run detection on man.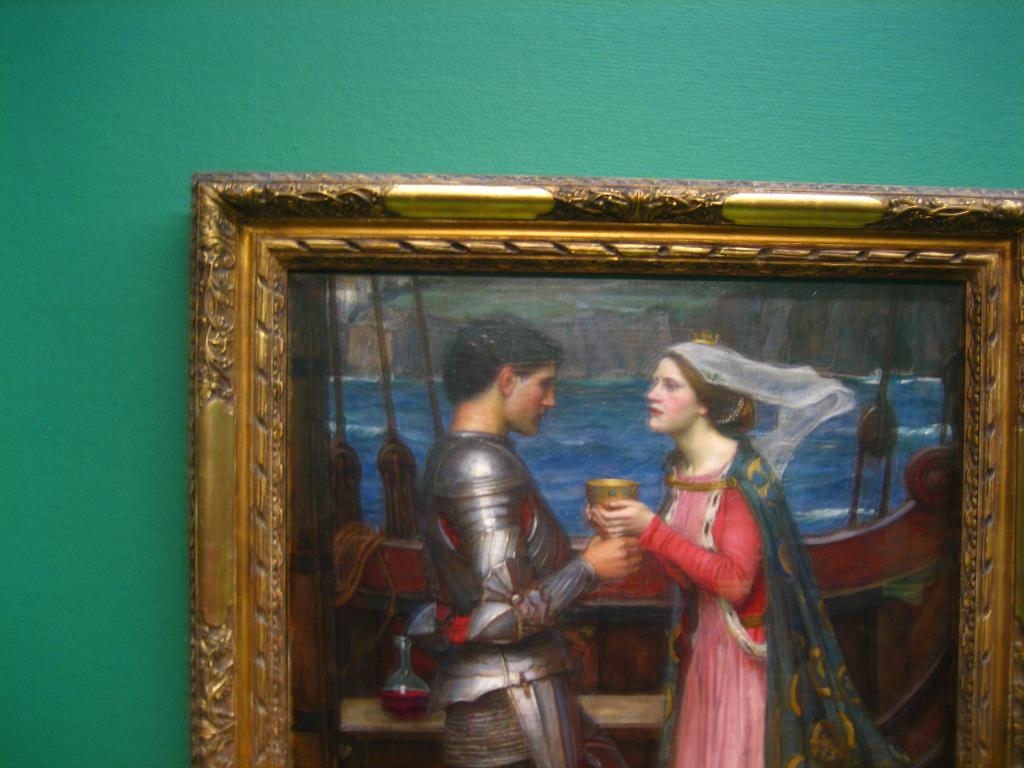
Result: x1=420, y1=313, x2=650, y2=767.
